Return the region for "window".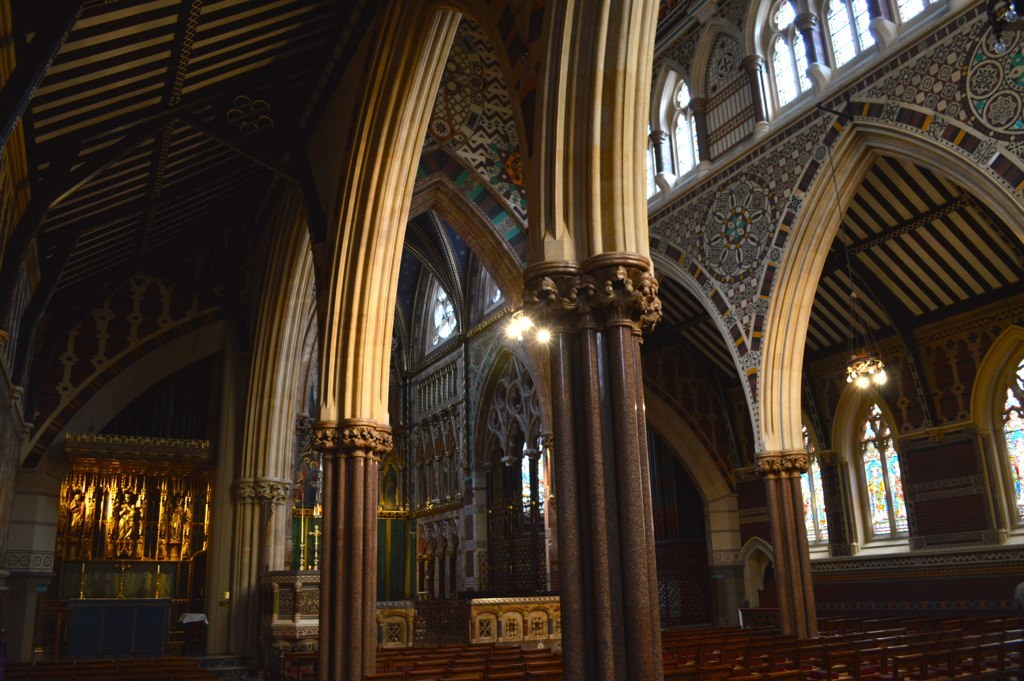
locate(768, 402, 852, 563).
